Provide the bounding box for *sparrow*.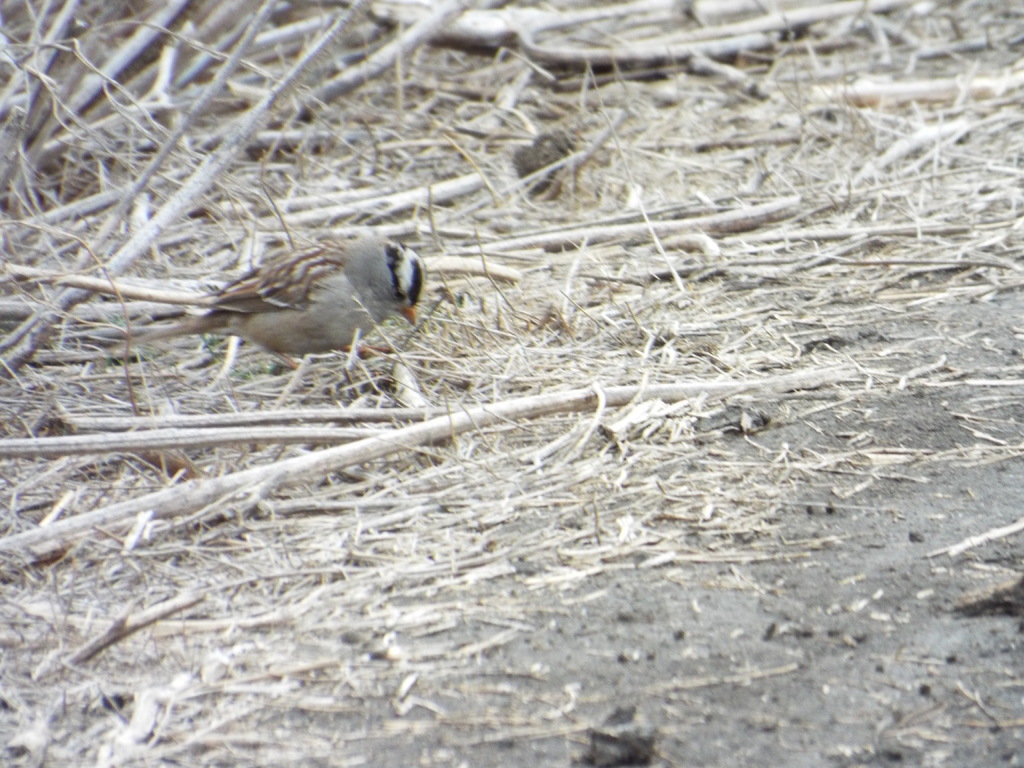
crop(143, 233, 431, 372).
